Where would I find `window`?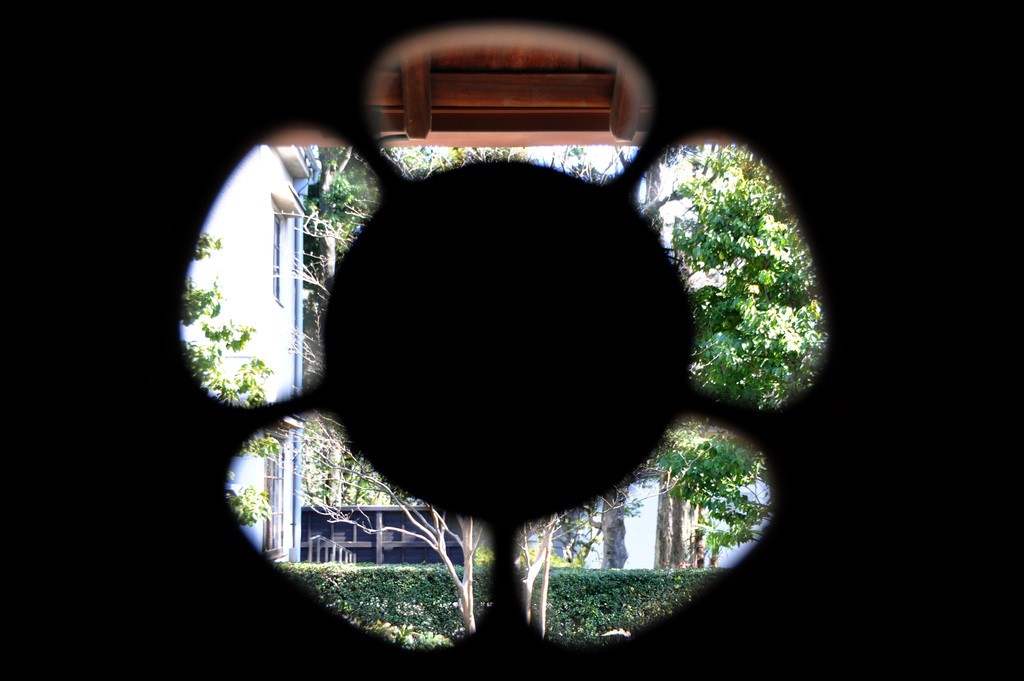
At <bbox>383, 515, 412, 549</bbox>.
